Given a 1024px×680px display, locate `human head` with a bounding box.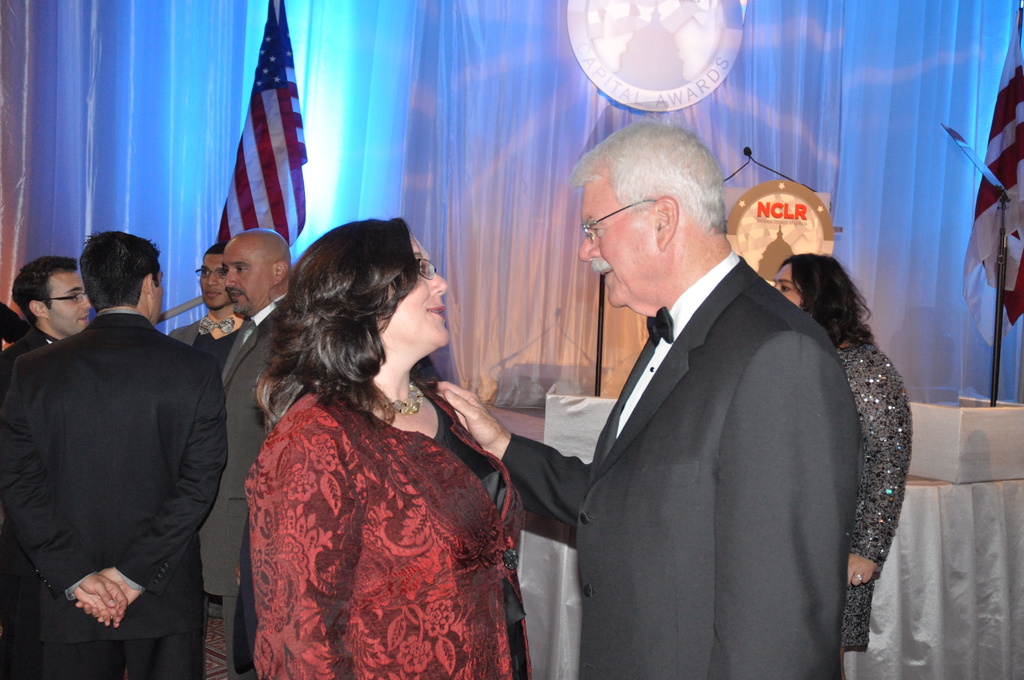
Located: (196,241,229,312).
